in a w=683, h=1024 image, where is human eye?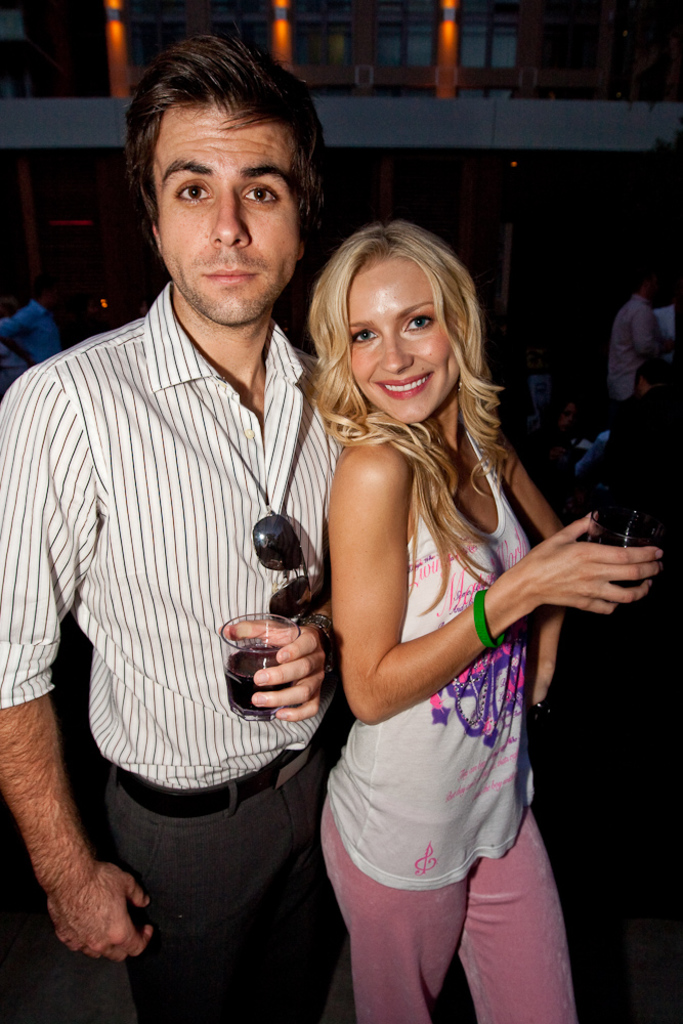
Rect(174, 177, 211, 204).
